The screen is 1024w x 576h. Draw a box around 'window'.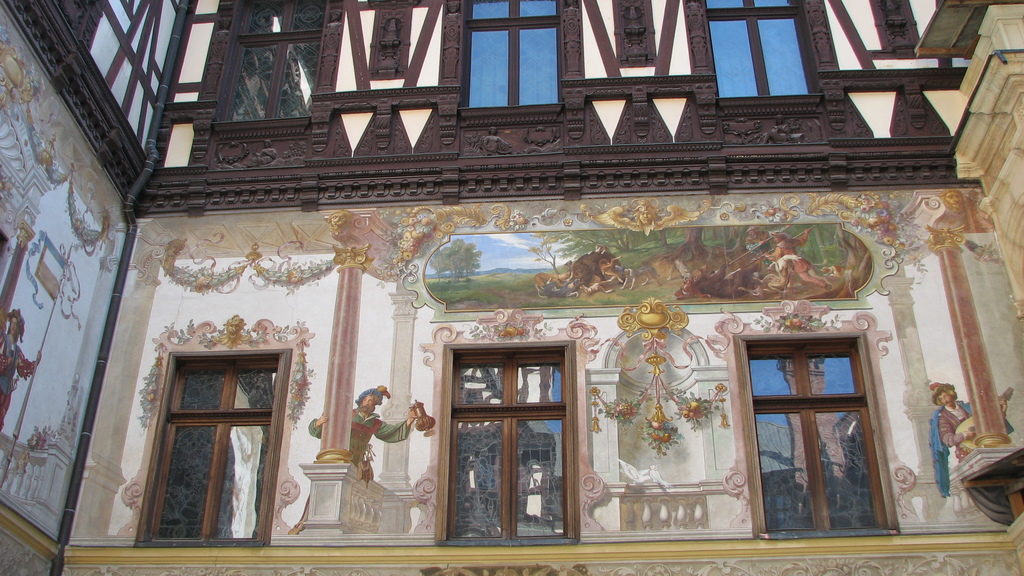
pyautogui.locateOnScreen(743, 333, 886, 540).
